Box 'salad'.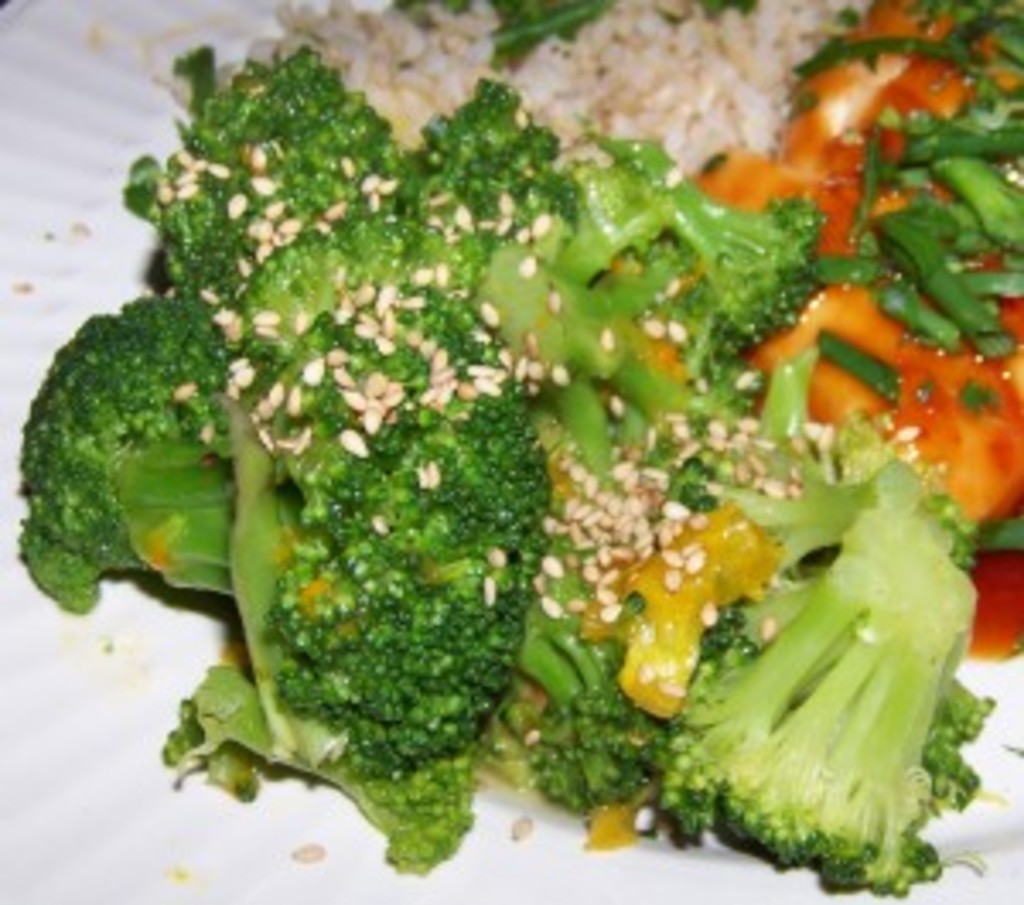
bbox=(0, 3, 1021, 902).
